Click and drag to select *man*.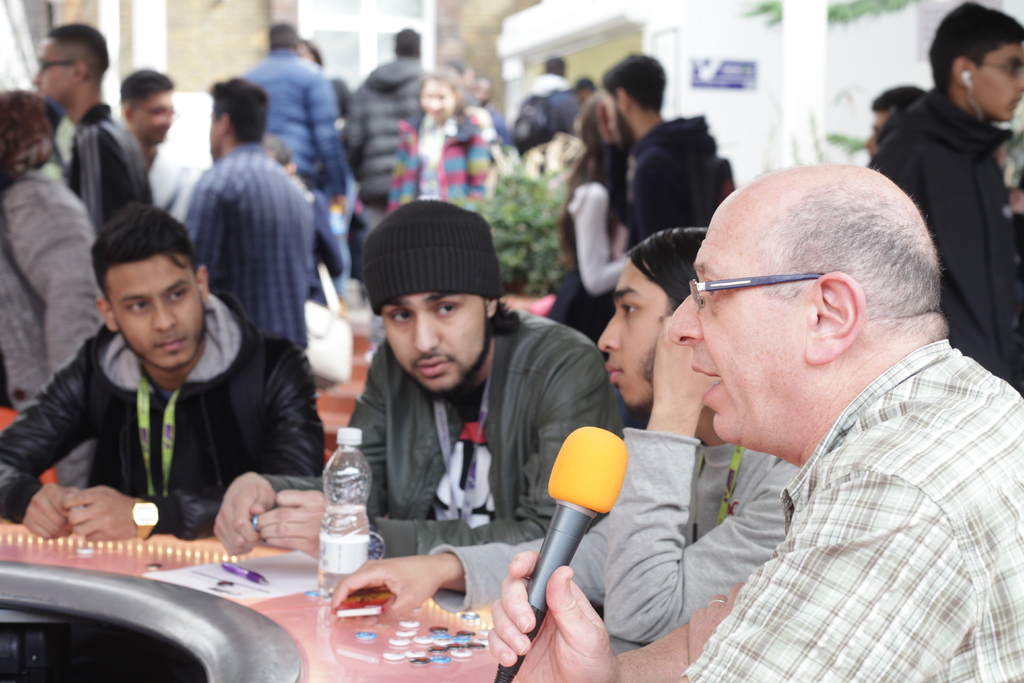
Selection: x1=204 y1=198 x2=628 y2=568.
